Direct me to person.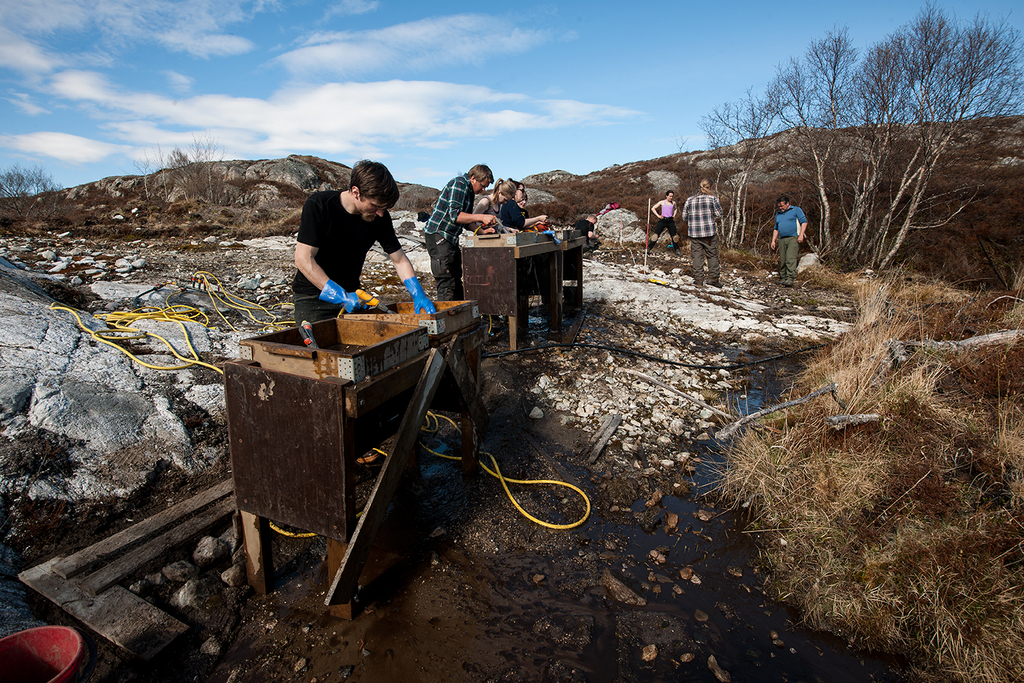
Direction: (420,162,500,298).
